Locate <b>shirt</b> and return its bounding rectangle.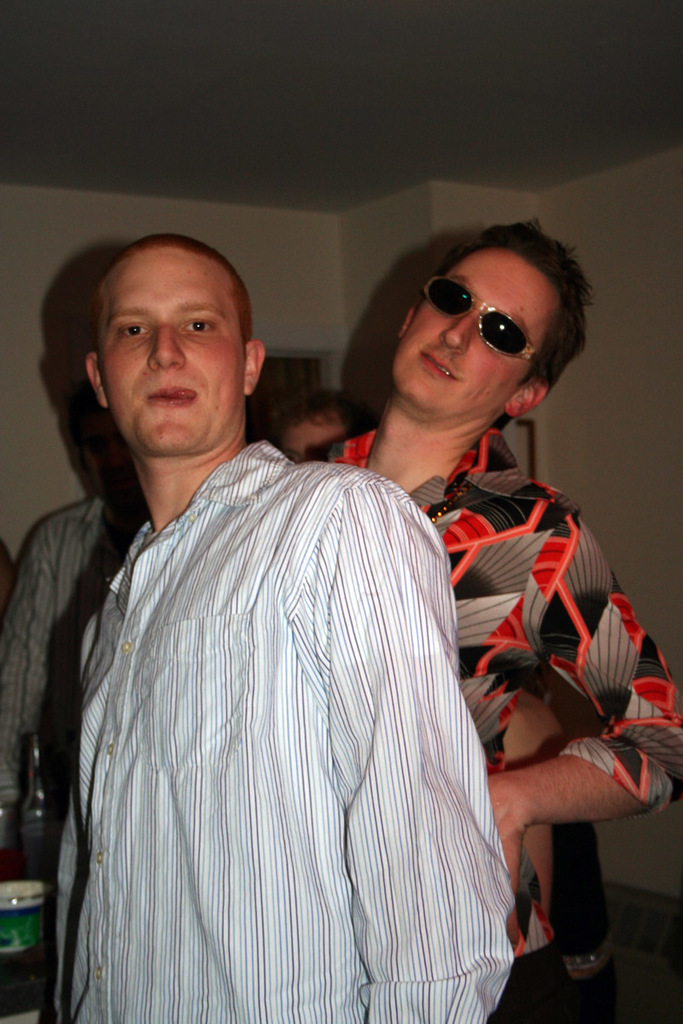
(left=312, top=428, right=682, bottom=958).
